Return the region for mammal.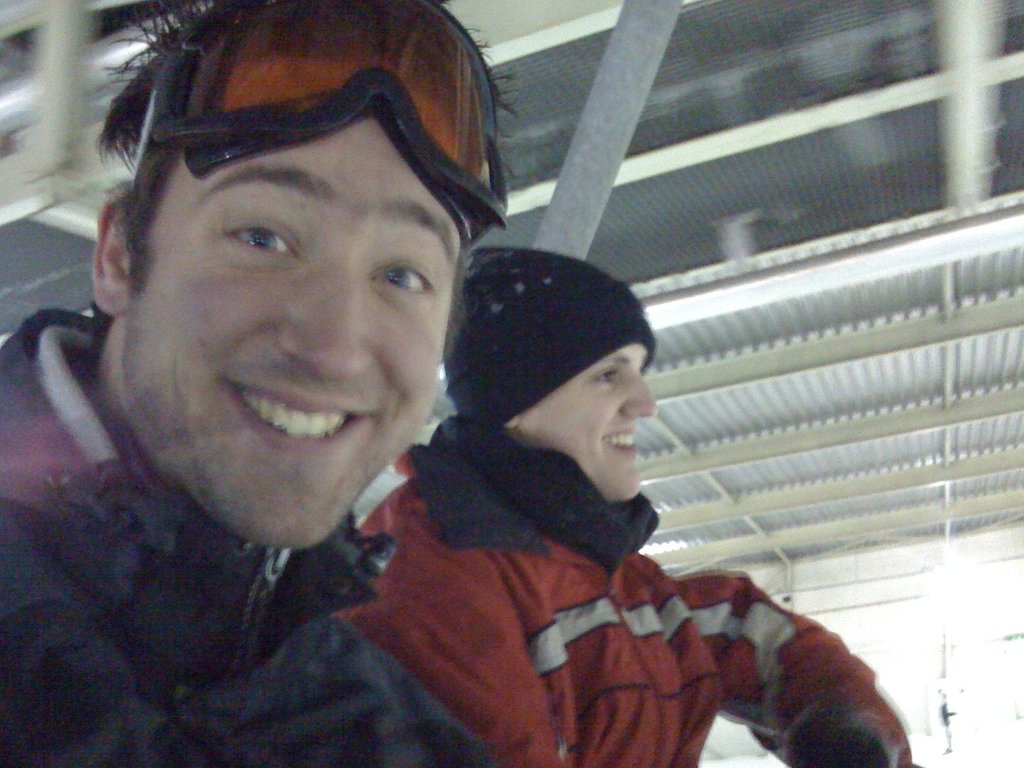
0/0/574/742.
